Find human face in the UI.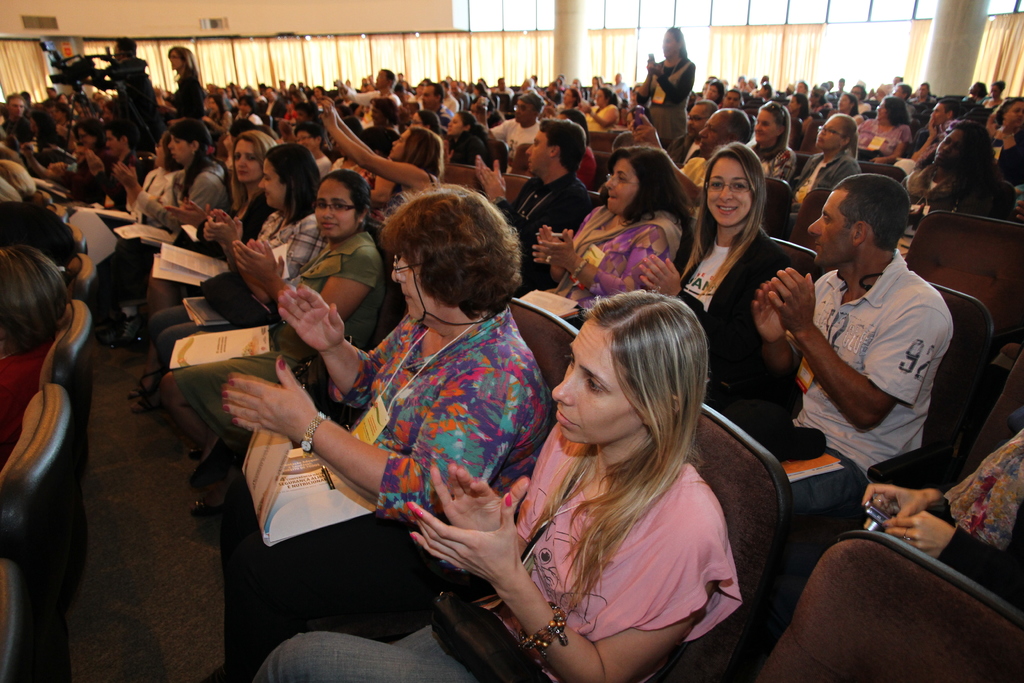
UI element at <bbox>296, 133, 314, 151</bbox>.
